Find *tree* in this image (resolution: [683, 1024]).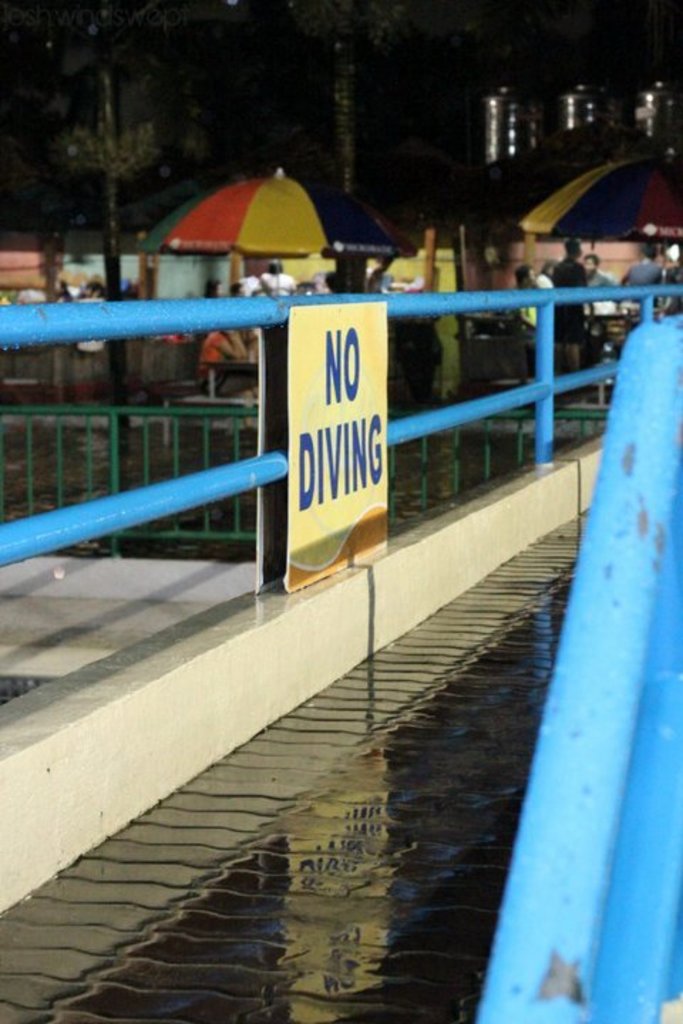
rect(43, 0, 198, 393).
